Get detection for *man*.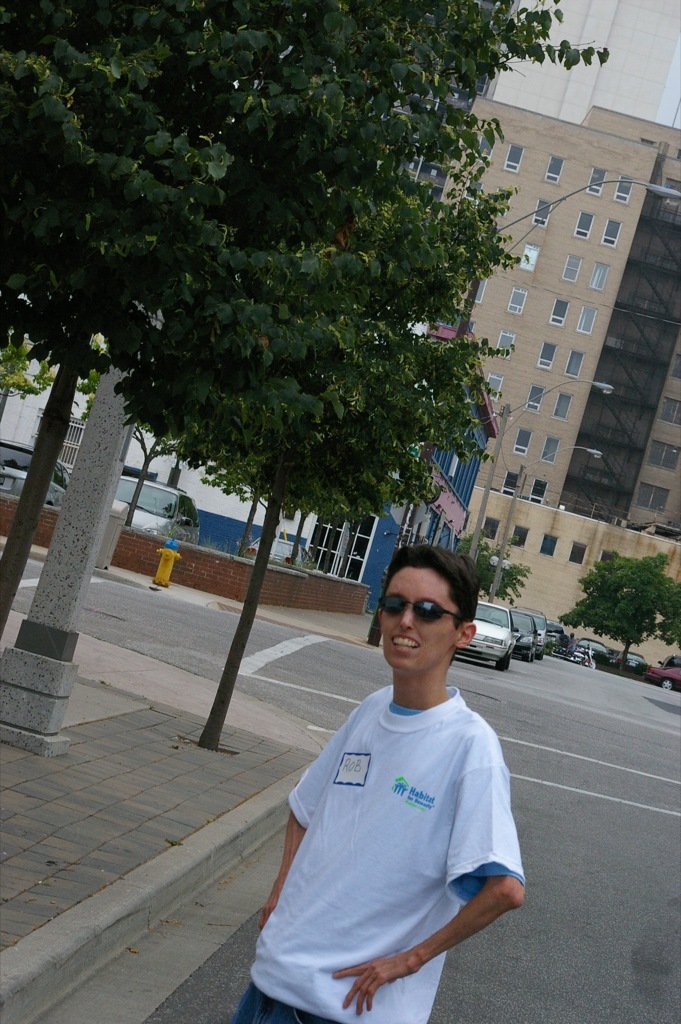
Detection: crop(230, 540, 526, 1023).
